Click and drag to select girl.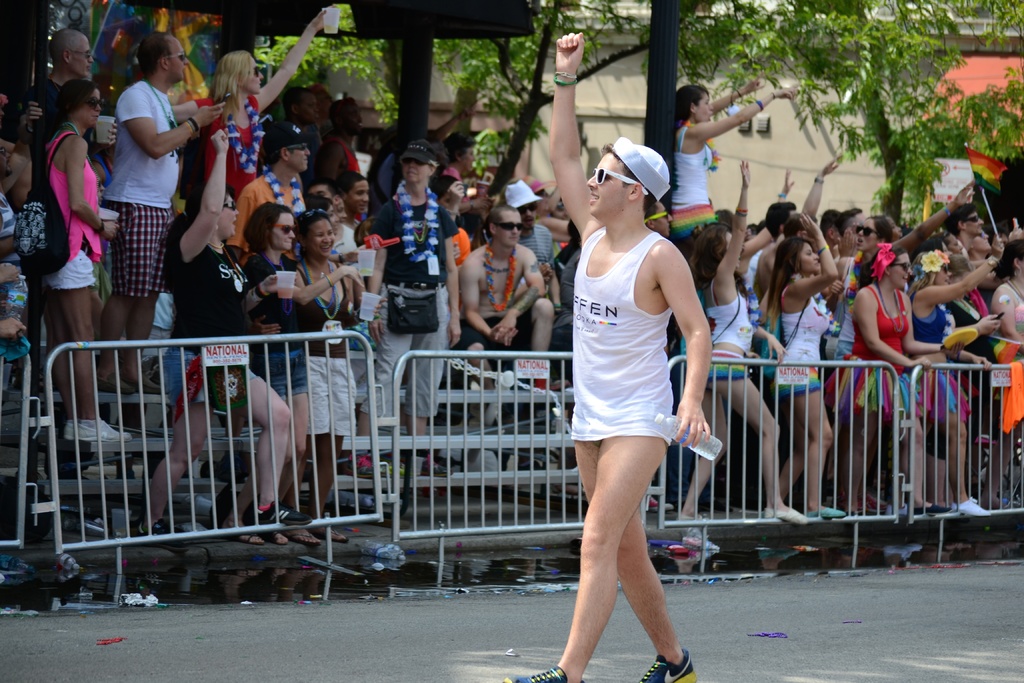
Selection: select_region(42, 84, 120, 441).
